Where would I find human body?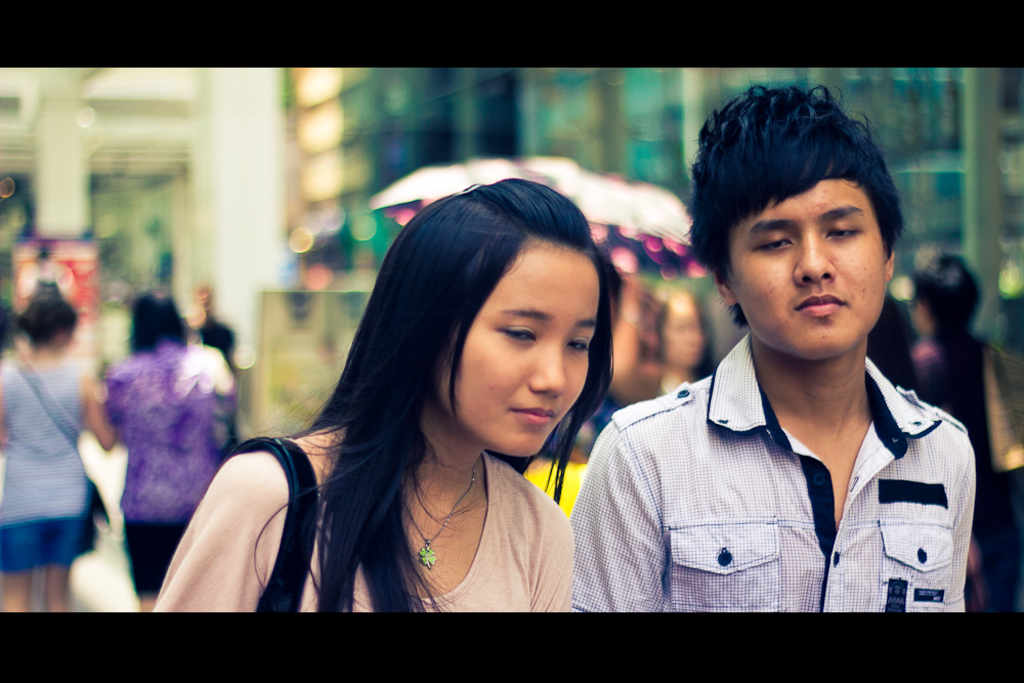
At l=579, t=143, r=990, b=638.
